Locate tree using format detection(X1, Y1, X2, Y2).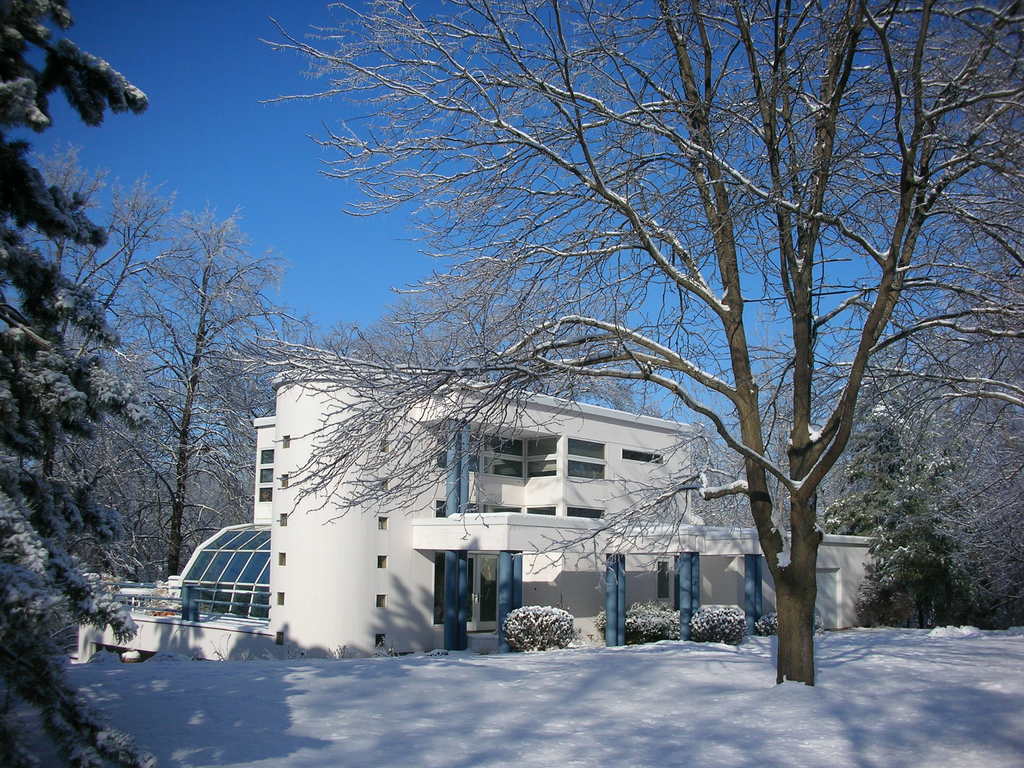
detection(91, 198, 291, 574).
